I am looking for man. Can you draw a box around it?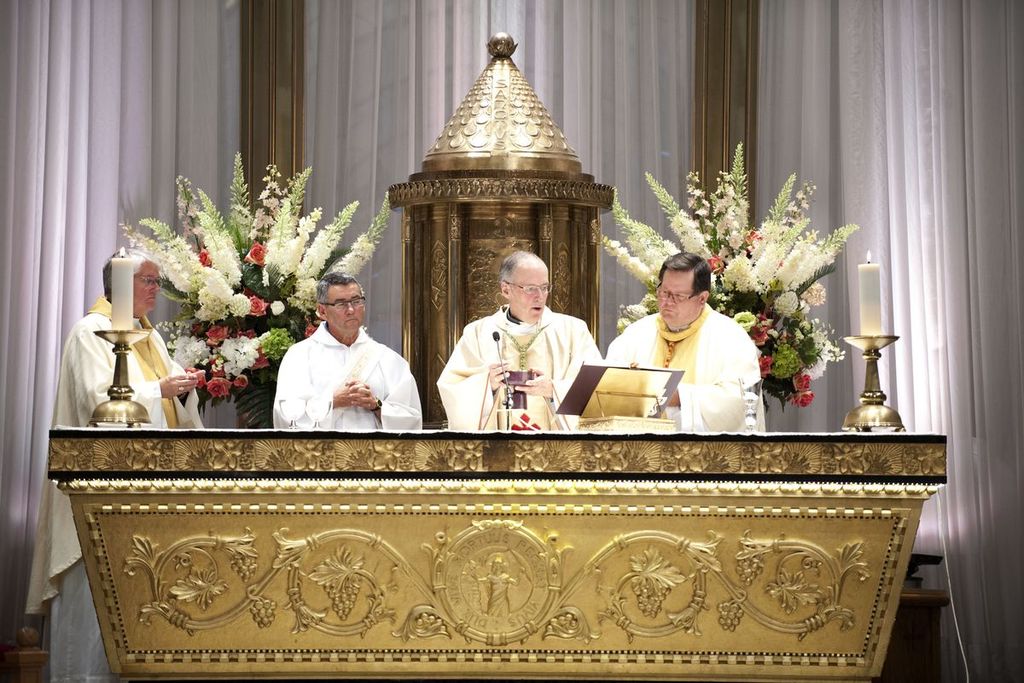
Sure, the bounding box is locate(600, 251, 761, 436).
